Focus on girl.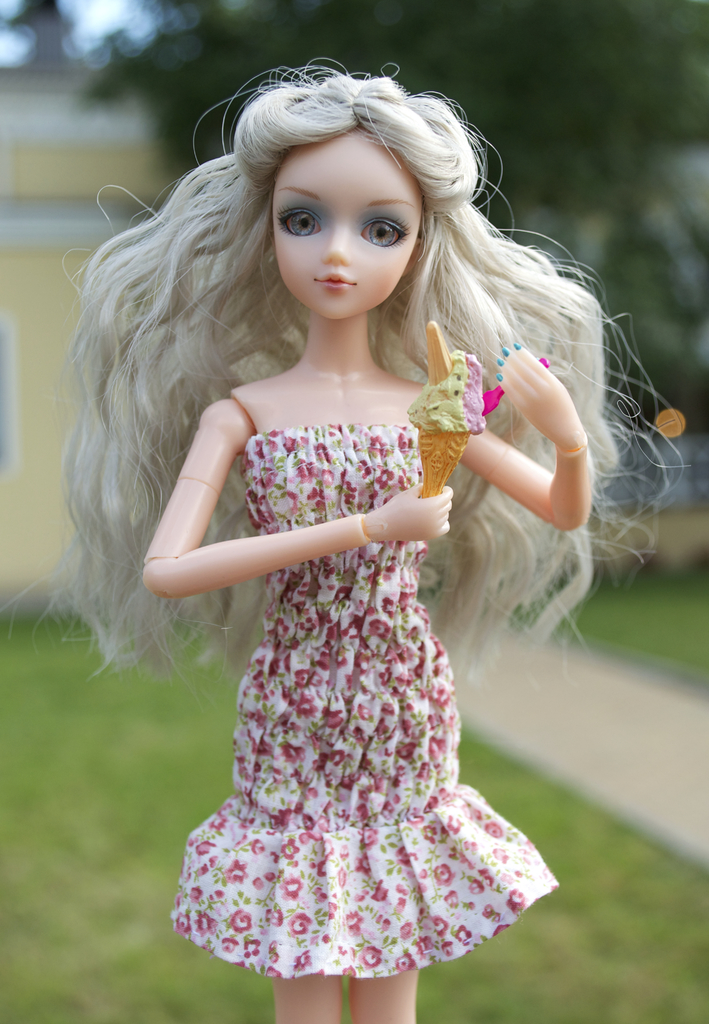
Focused at x1=0, y1=63, x2=685, y2=1023.
